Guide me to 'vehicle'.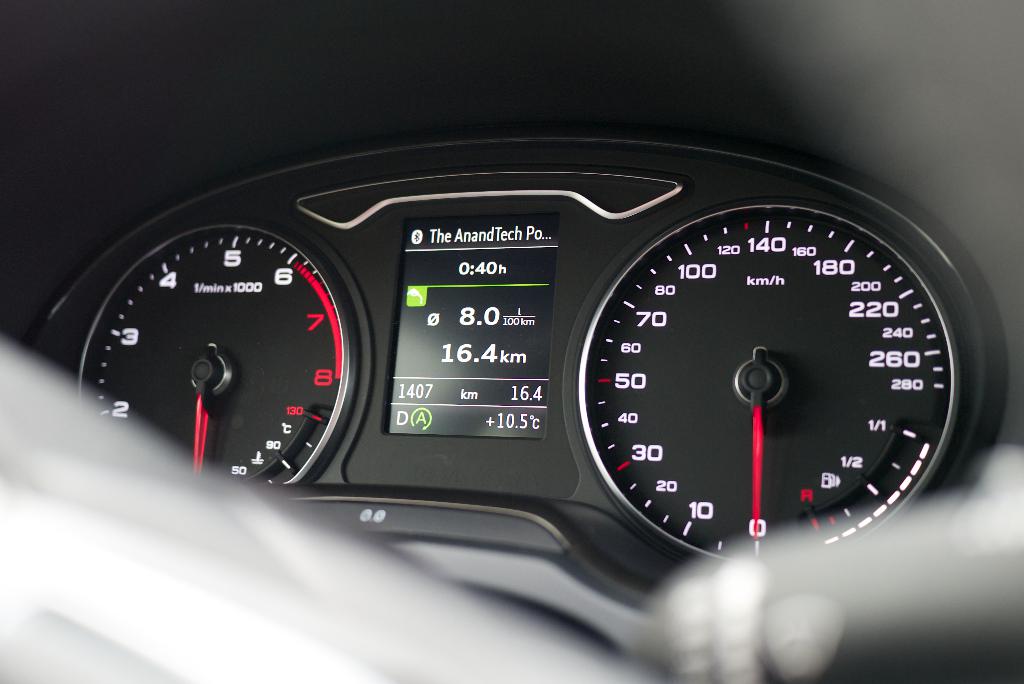
Guidance: 0/0/1023/683.
